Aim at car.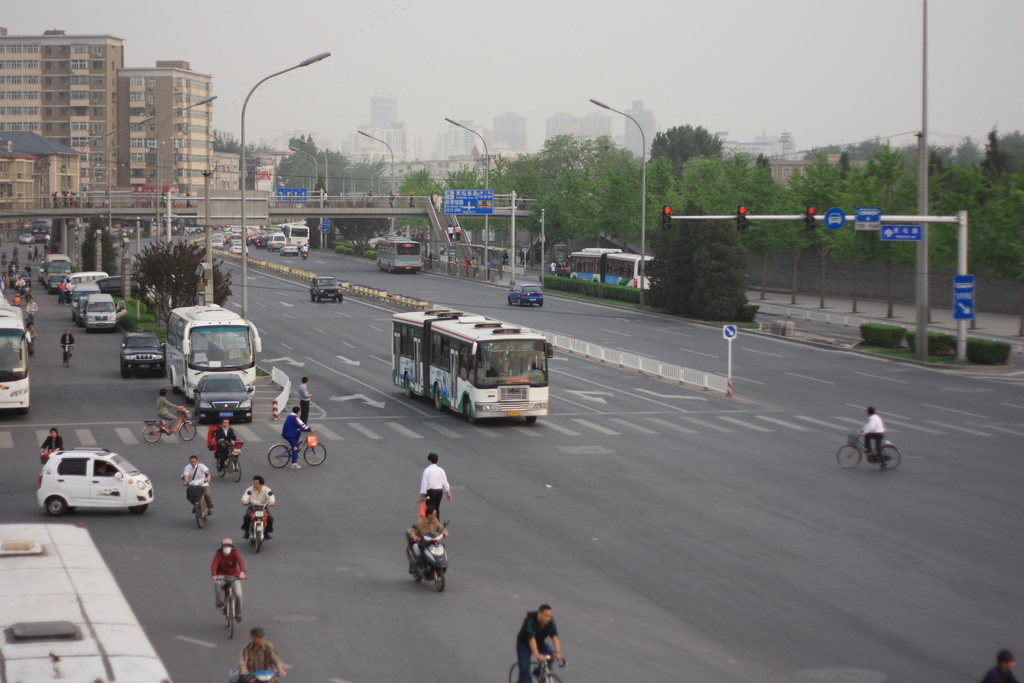
Aimed at <region>509, 283, 547, 304</region>.
